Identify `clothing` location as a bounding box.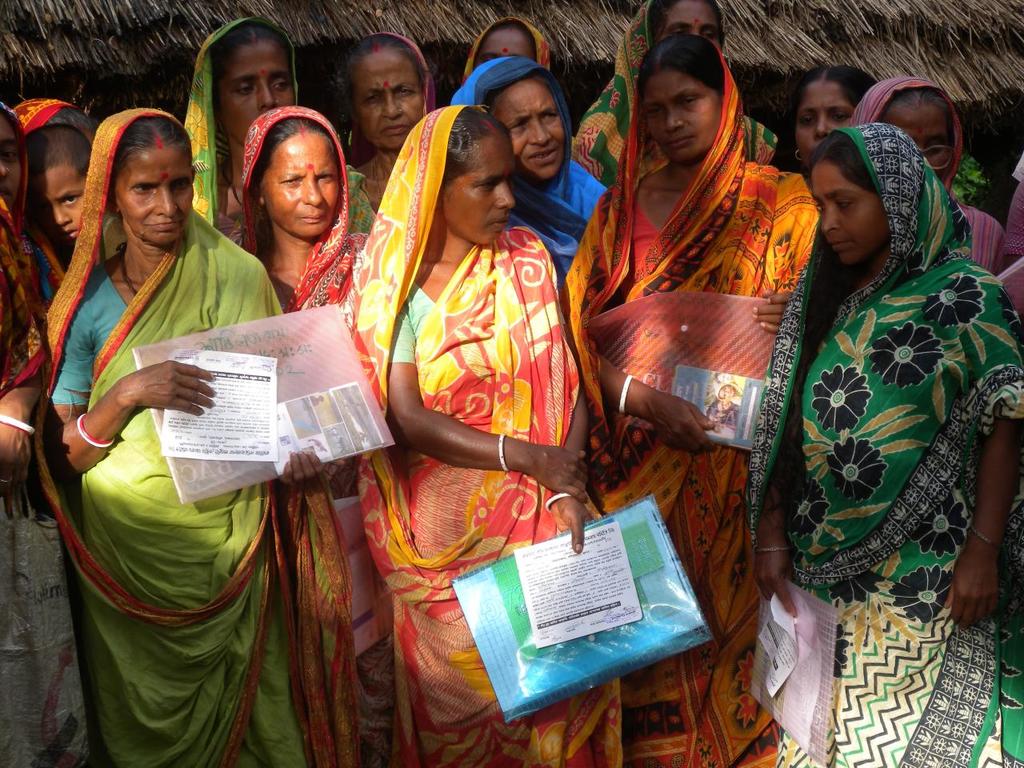
bbox(0, 104, 101, 764).
